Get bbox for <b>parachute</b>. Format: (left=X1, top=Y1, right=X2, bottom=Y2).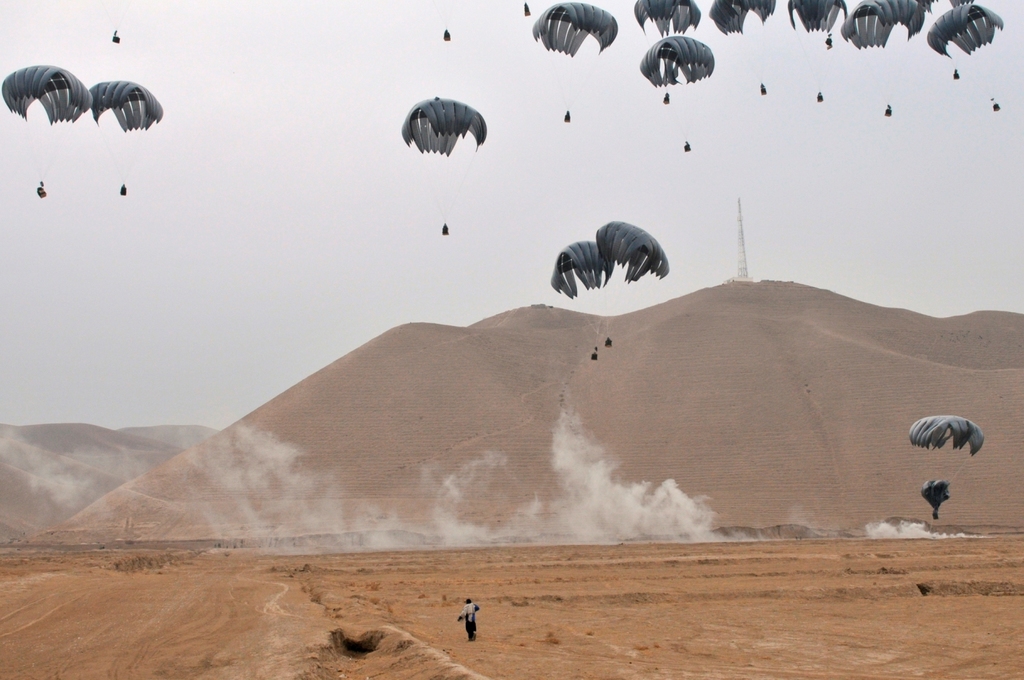
(left=2, top=64, right=93, bottom=192).
